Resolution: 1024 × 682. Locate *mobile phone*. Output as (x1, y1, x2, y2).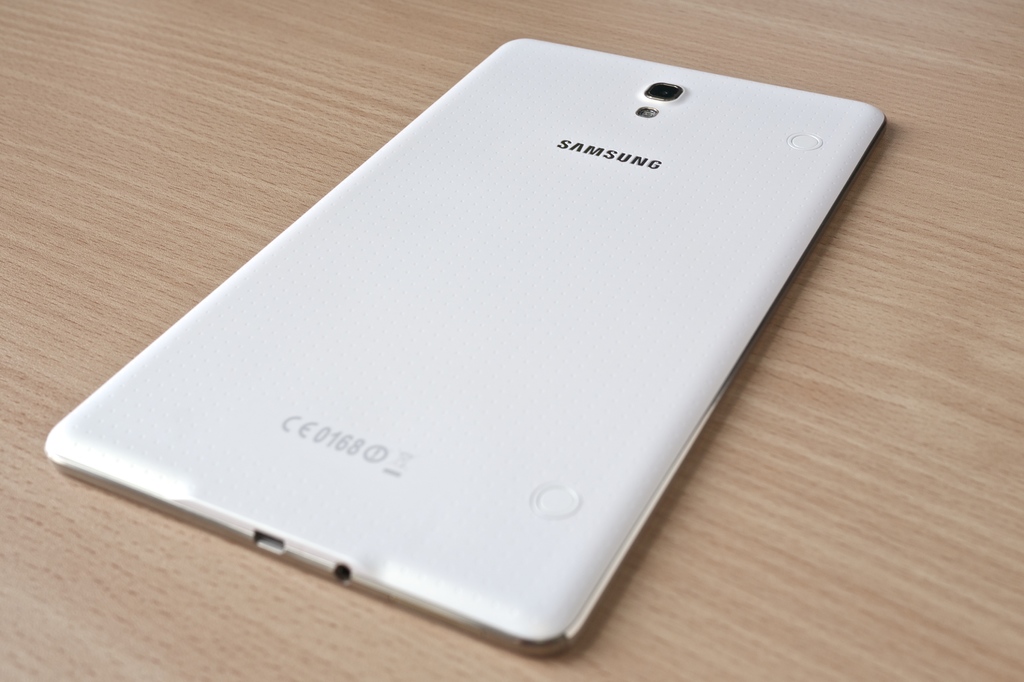
(29, 18, 915, 630).
